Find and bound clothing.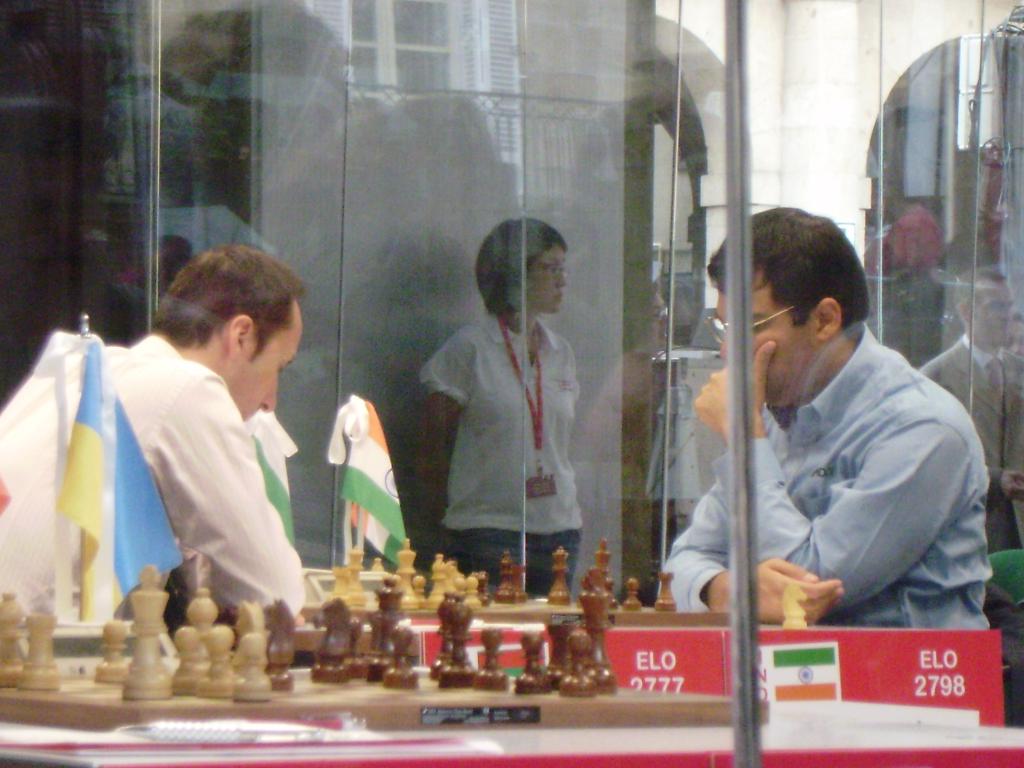
Bound: {"left": 657, "top": 326, "right": 990, "bottom": 628}.
